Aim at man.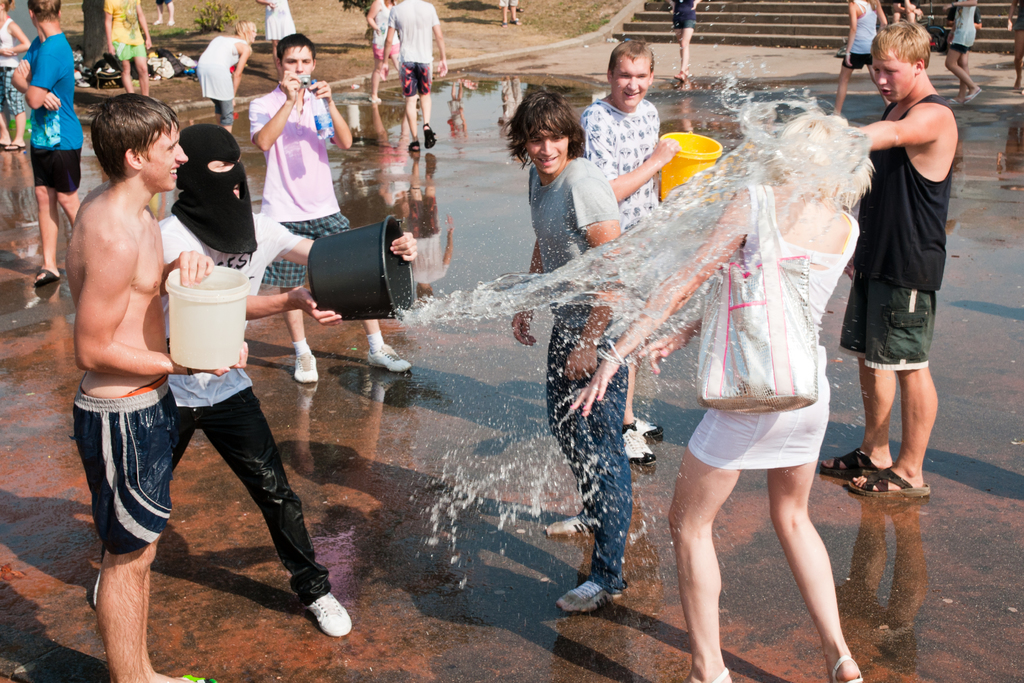
Aimed at crop(581, 38, 676, 468).
